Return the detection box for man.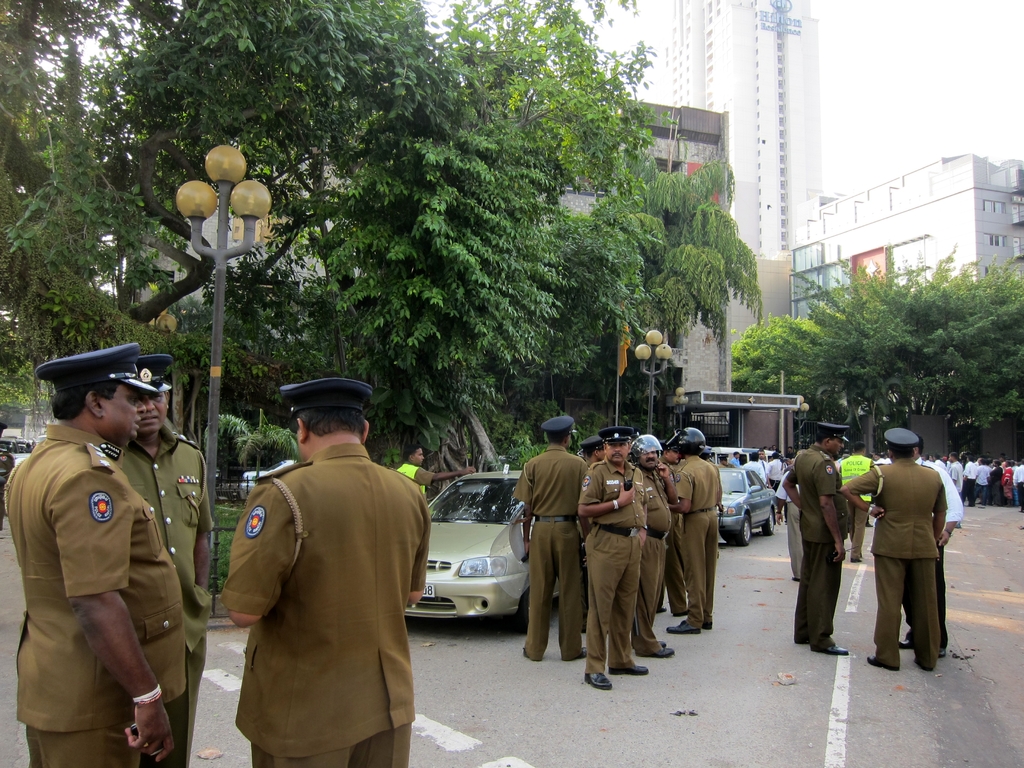
bbox=(577, 426, 652, 692).
